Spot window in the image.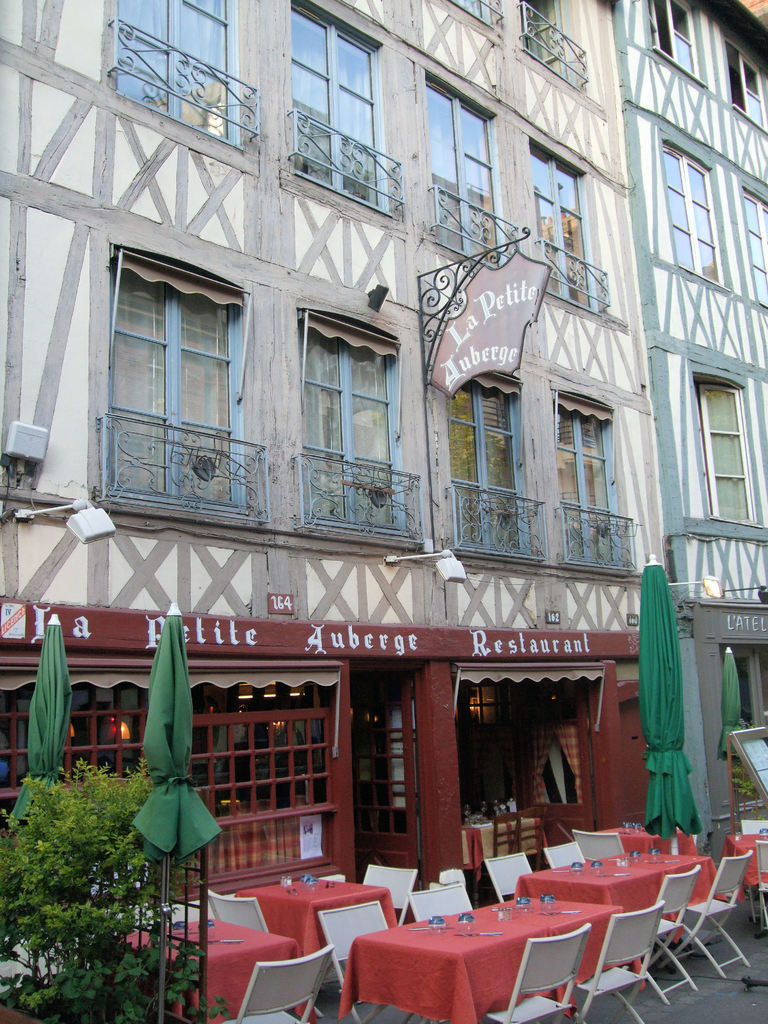
window found at pyautogui.locateOnScreen(109, 0, 247, 142).
